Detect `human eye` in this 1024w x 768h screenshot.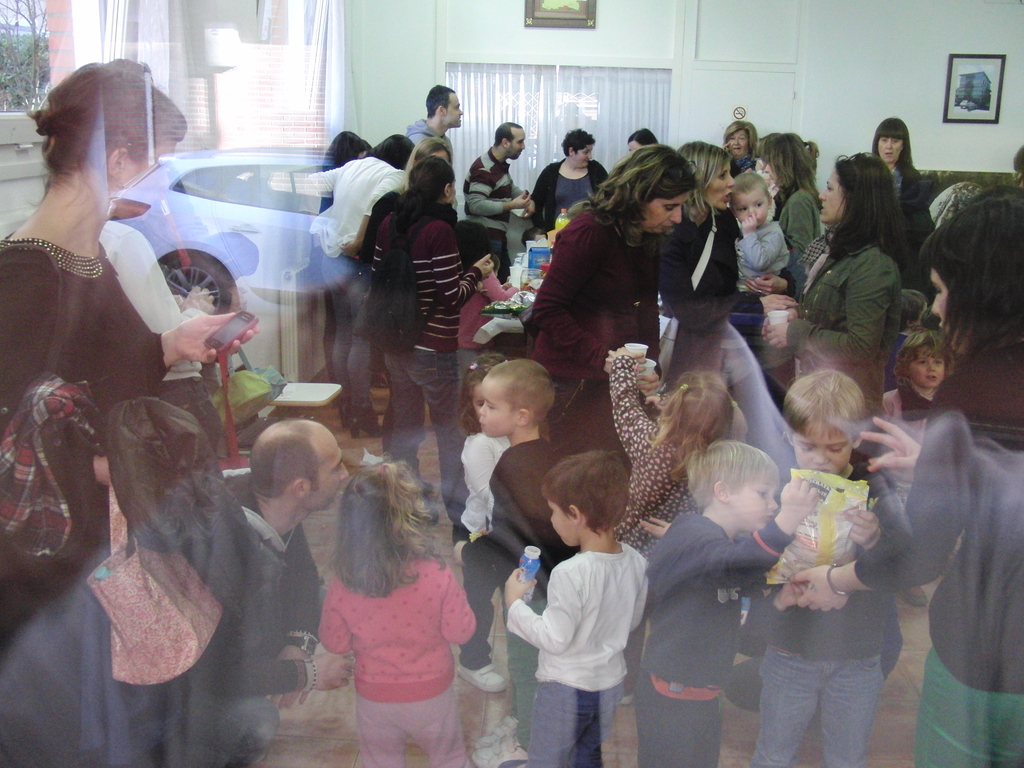
Detection: l=486, t=404, r=493, b=411.
